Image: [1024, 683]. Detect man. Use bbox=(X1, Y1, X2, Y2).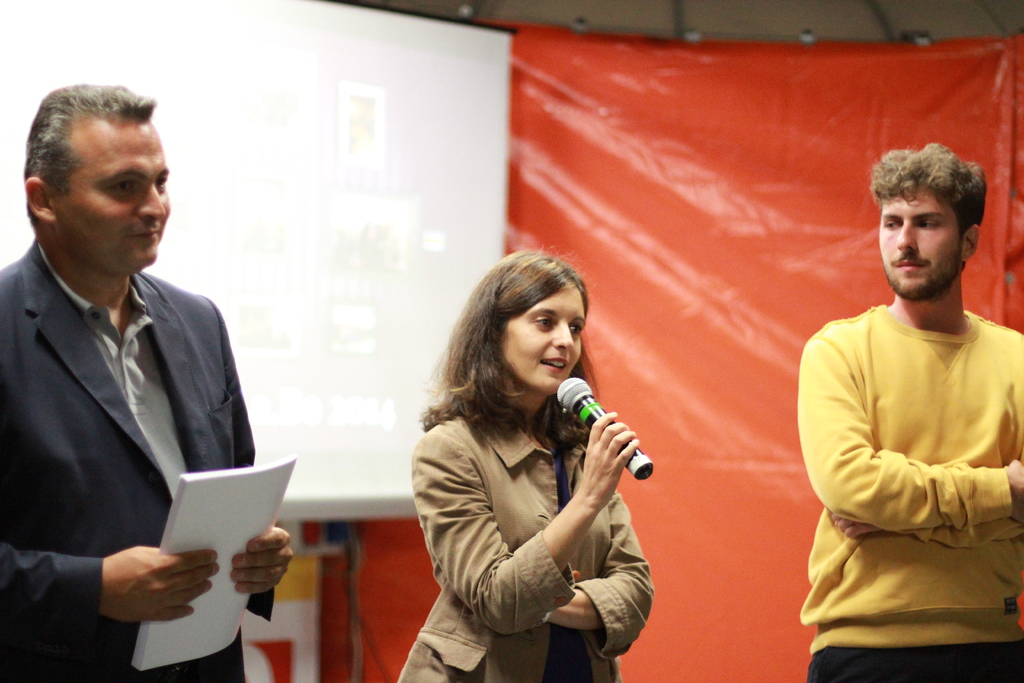
bbox=(3, 107, 266, 668).
